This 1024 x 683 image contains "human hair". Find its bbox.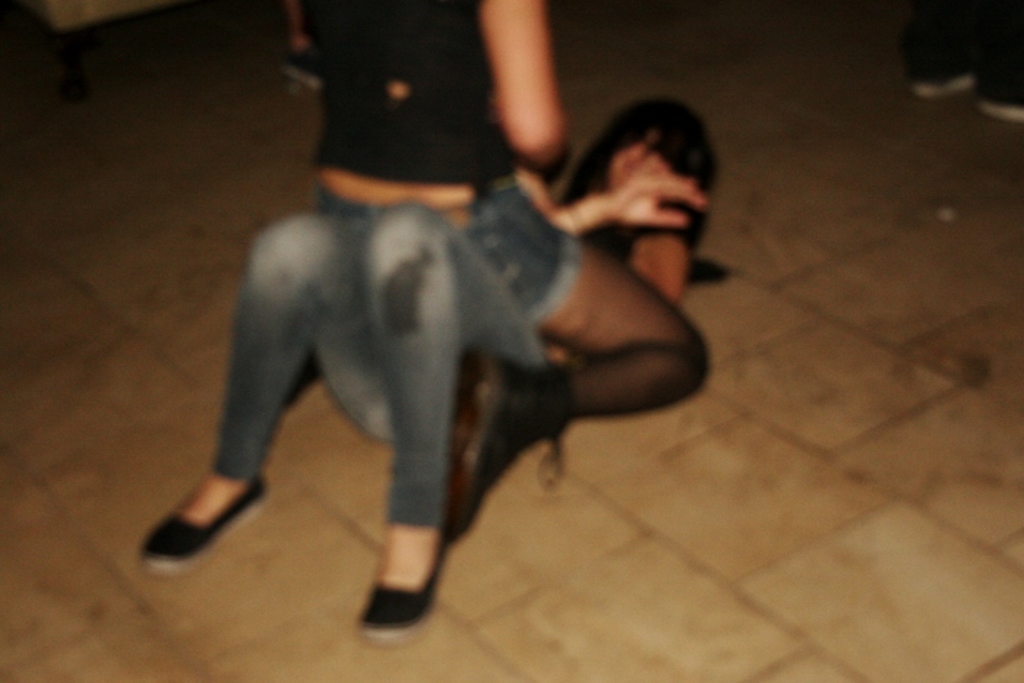
BBox(553, 95, 718, 269).
